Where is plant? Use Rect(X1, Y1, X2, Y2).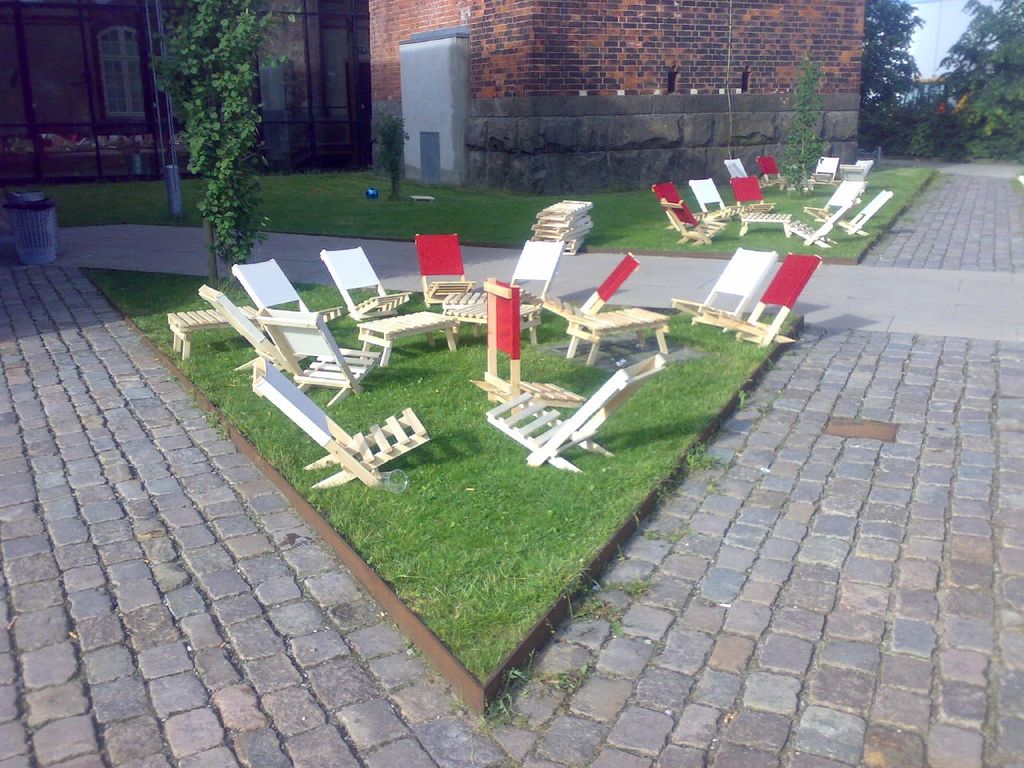
Rect(858, 0, 930, 118).
